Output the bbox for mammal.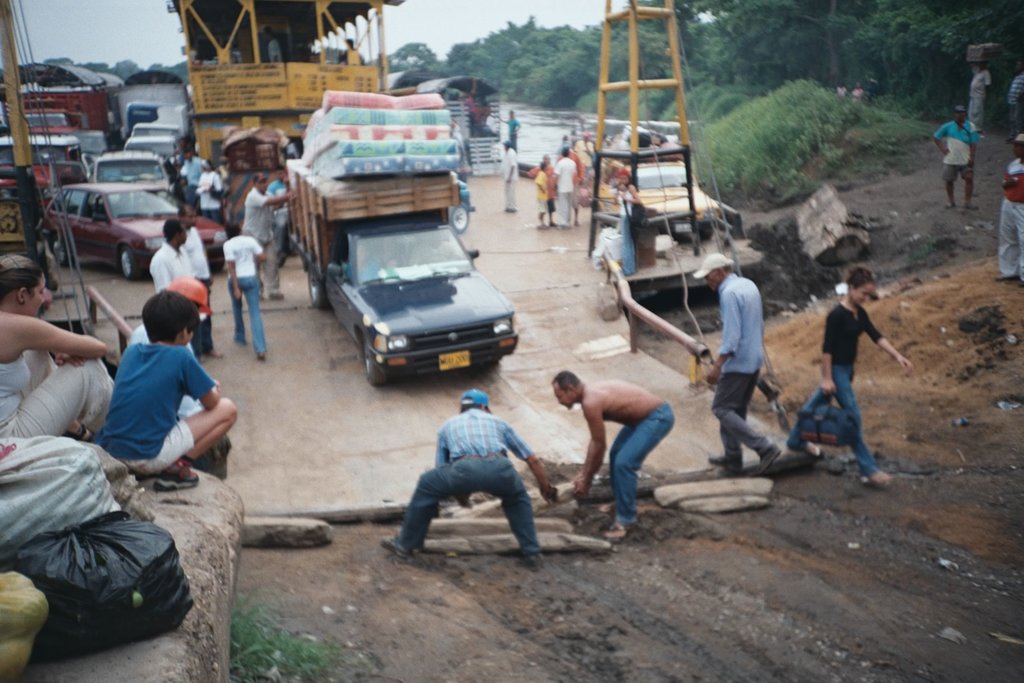
[x1=706, y1=252, x2=789, y2=479].
